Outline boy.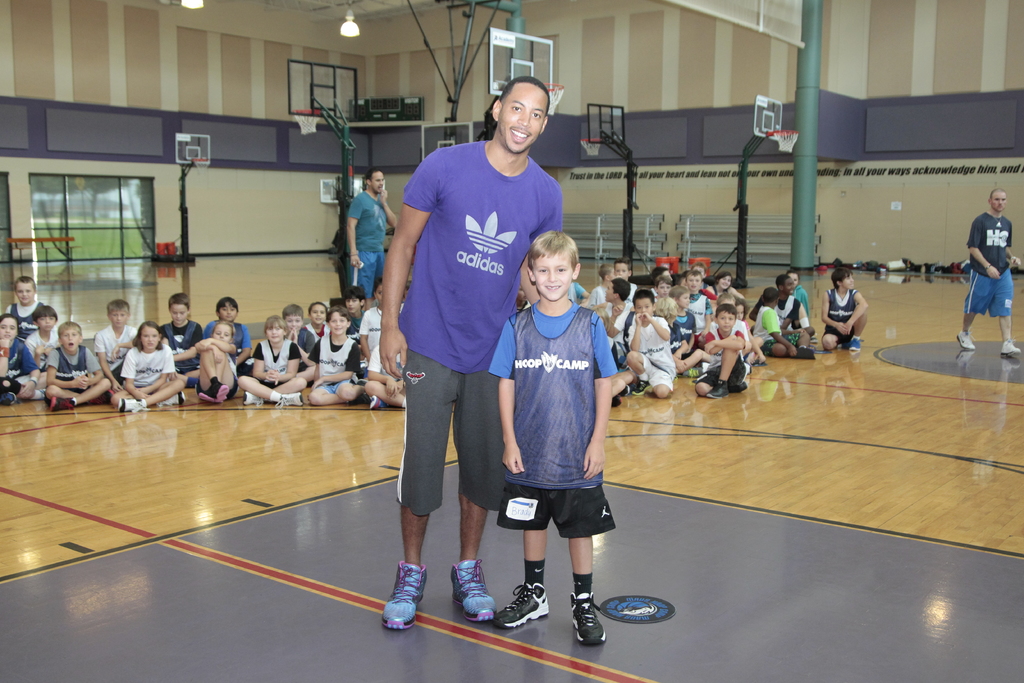
Outline: left=601, top=277, right=632, bottom=352.
